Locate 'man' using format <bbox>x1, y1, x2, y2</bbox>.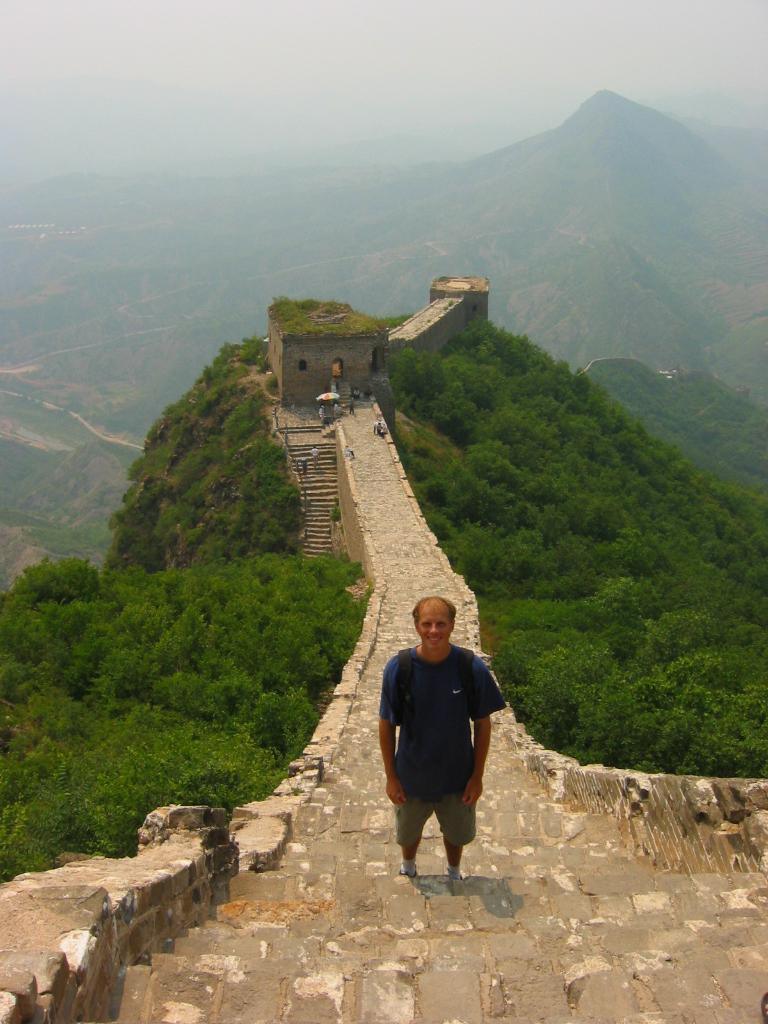
<bbox>374, 600, 505, 883</bbox>.
